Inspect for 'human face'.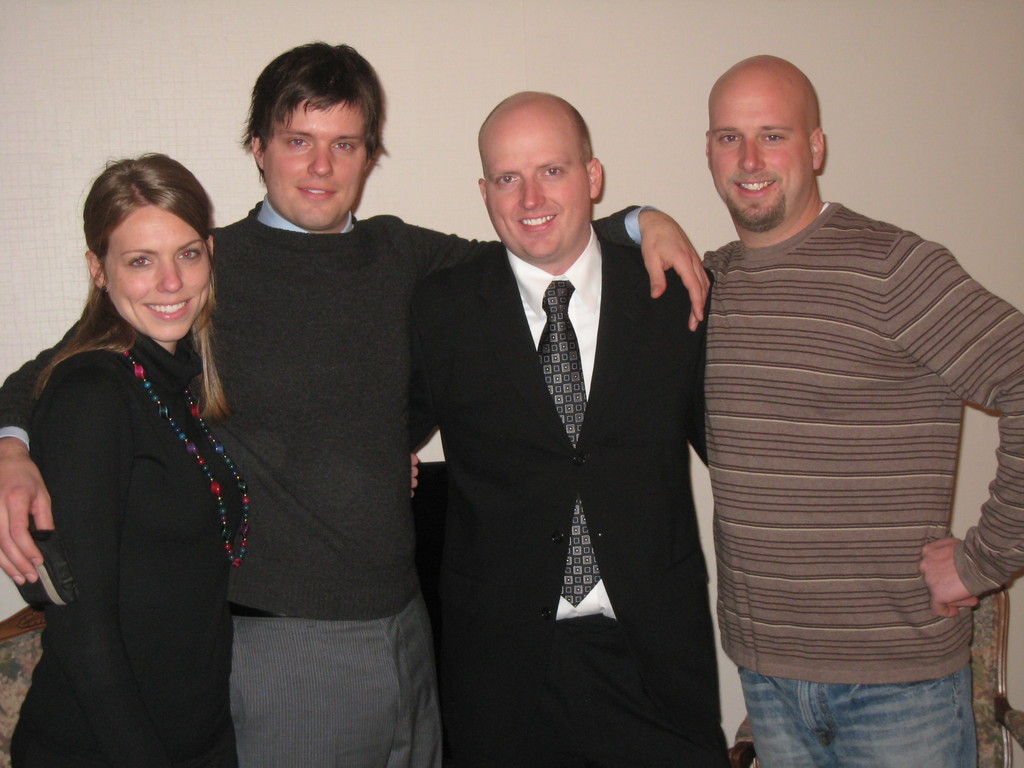
Inspection: bbox=[265, 97, 367, 225].
